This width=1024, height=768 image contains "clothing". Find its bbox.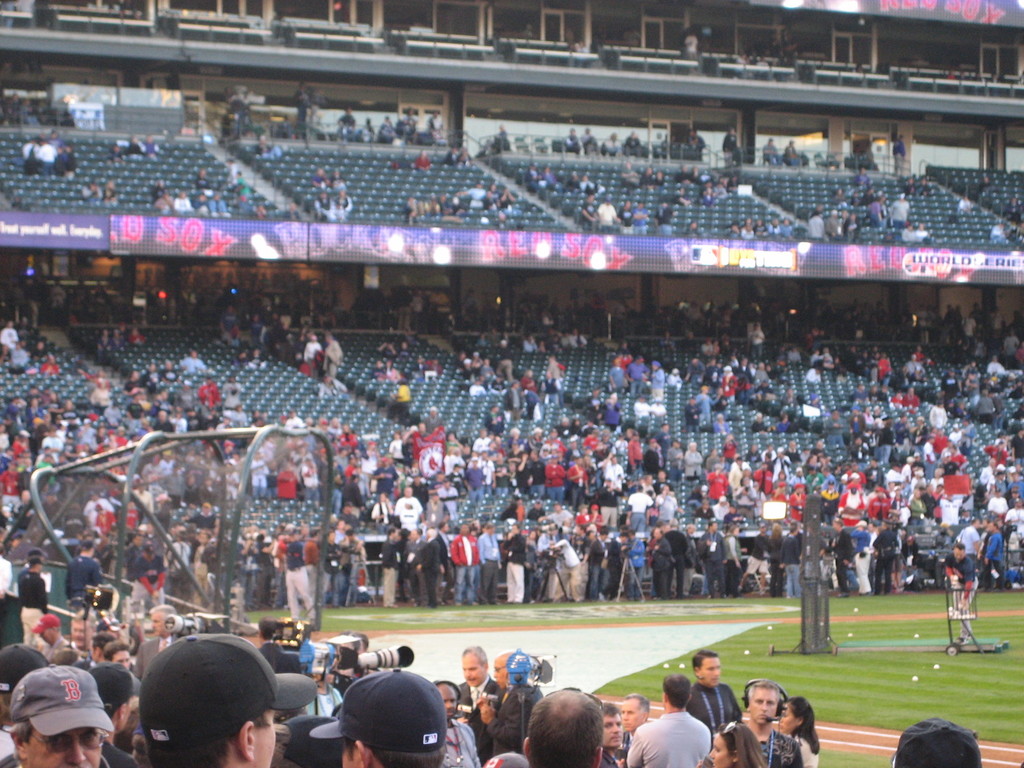
box(996, 482, 1011, 498).
